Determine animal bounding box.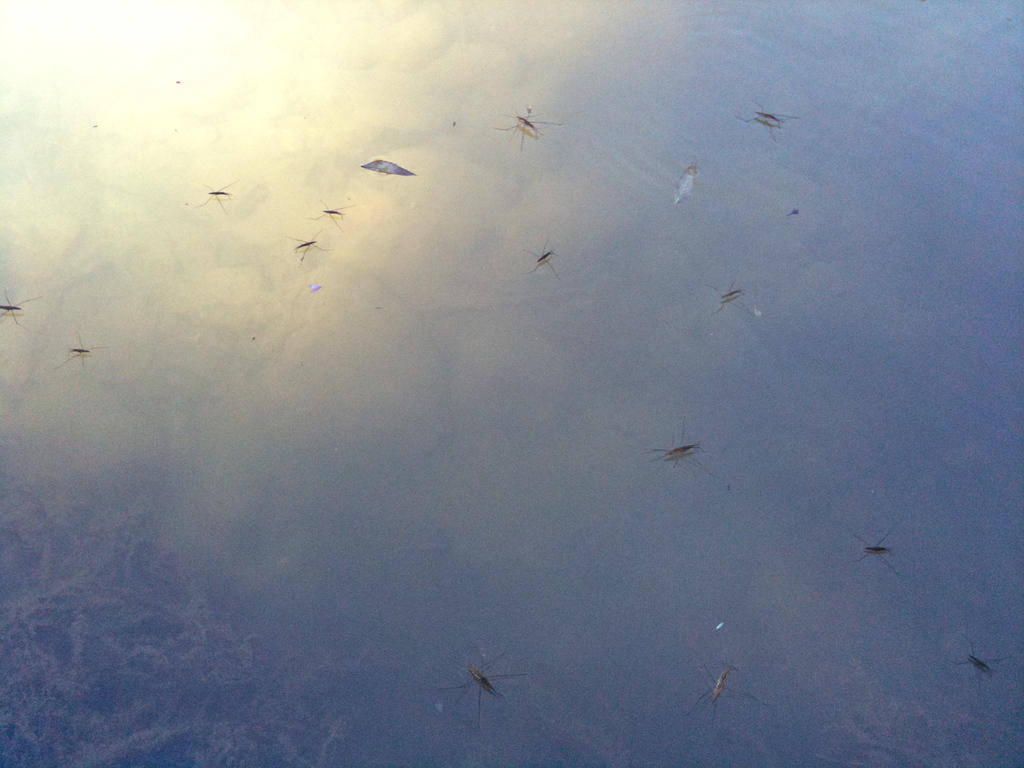
Determined: Rect(706, 273, 763, 320).
